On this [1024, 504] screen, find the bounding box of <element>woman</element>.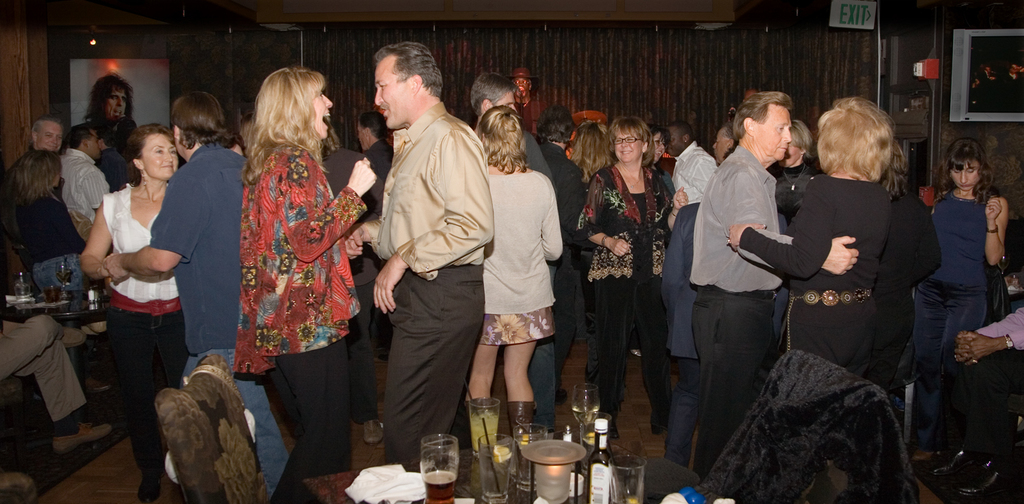
Bounding box: (214,55,369,475).
